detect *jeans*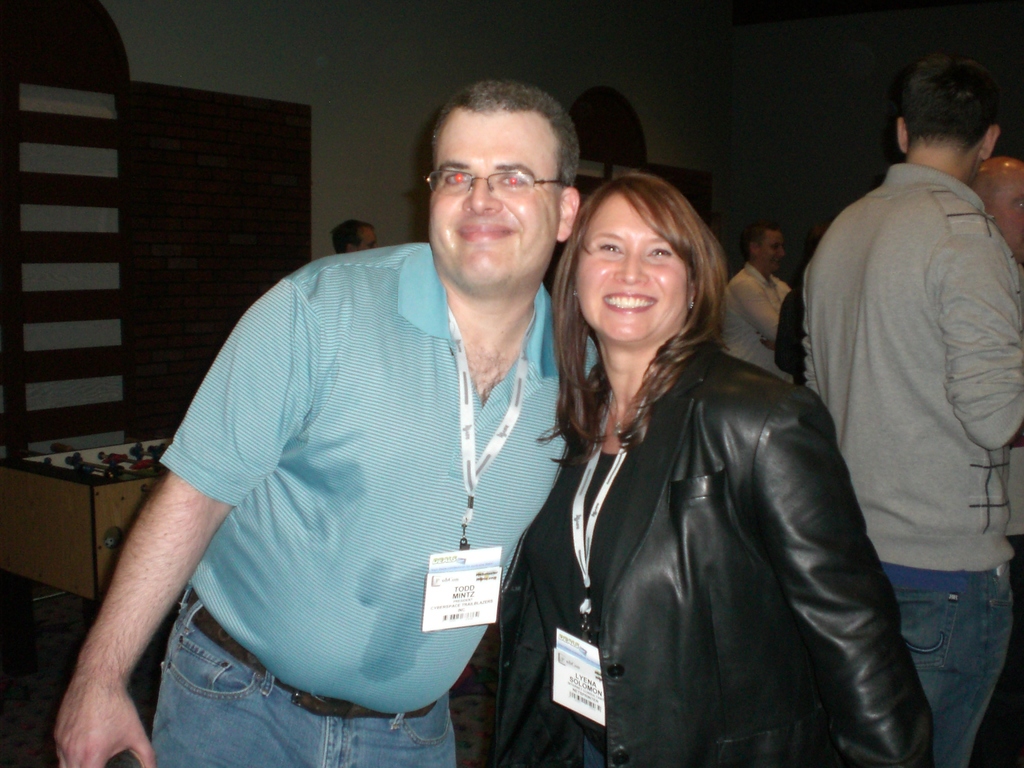
BBox(884, 569, 1023, 767)
